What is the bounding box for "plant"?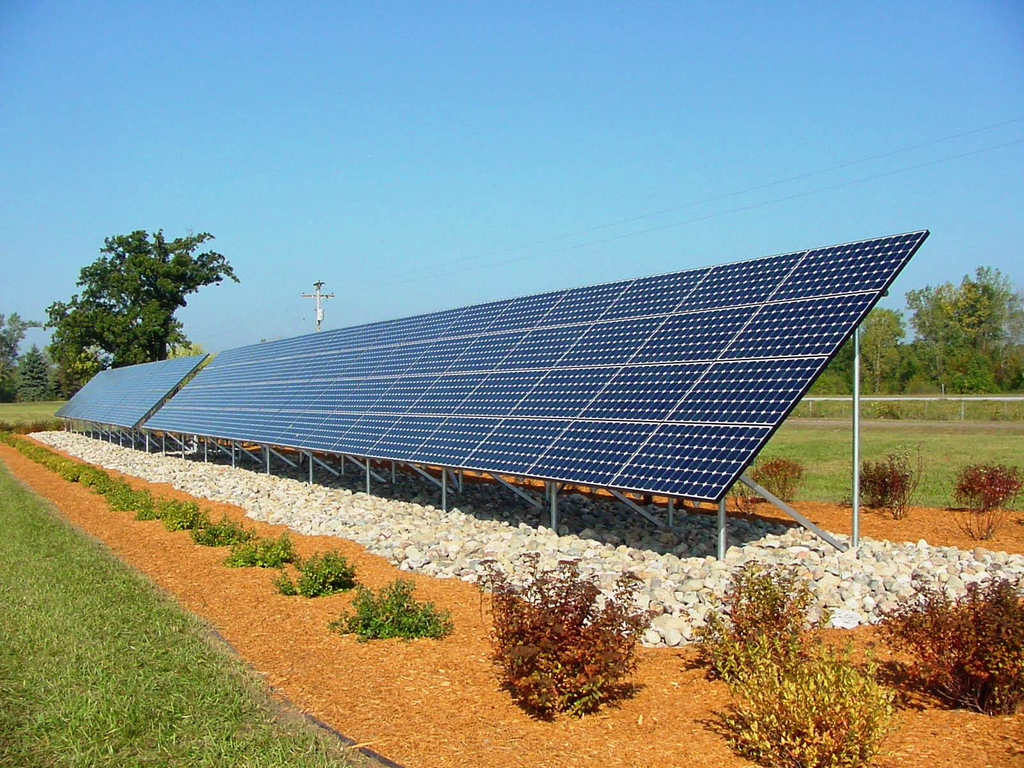
{"x1": 324, "y1": 570, "x2": 463, "y2": 653}.
